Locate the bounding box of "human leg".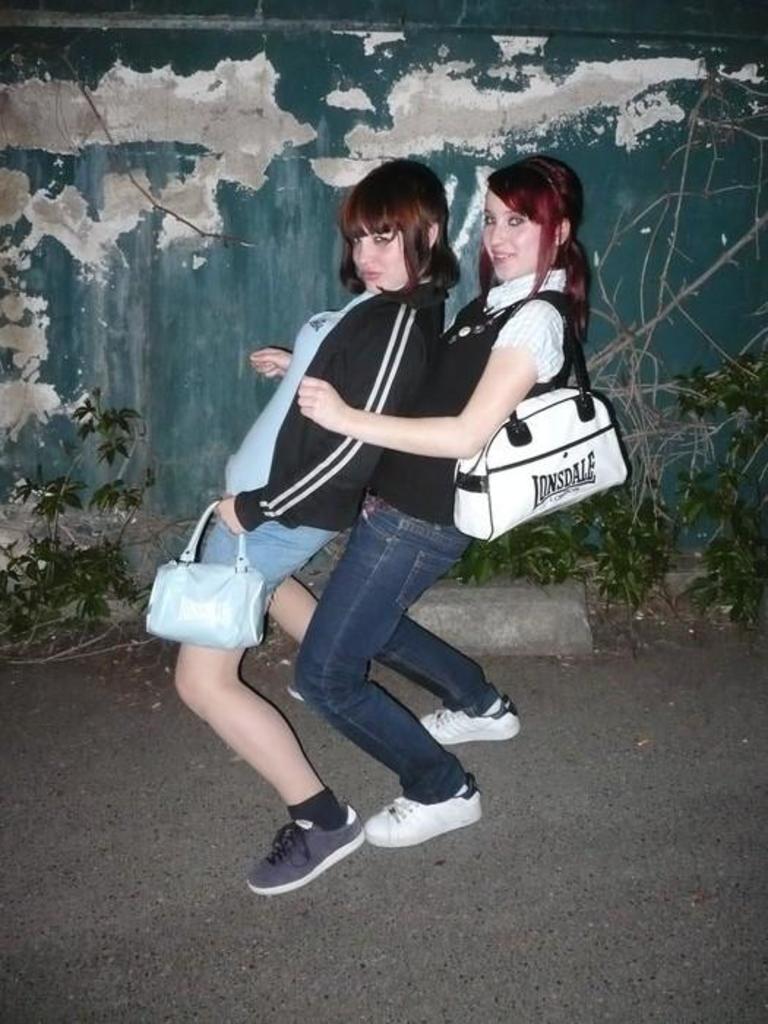
Bounding box: {"left": 287, "top": 474, "right": 478, "bottom": 854}.
